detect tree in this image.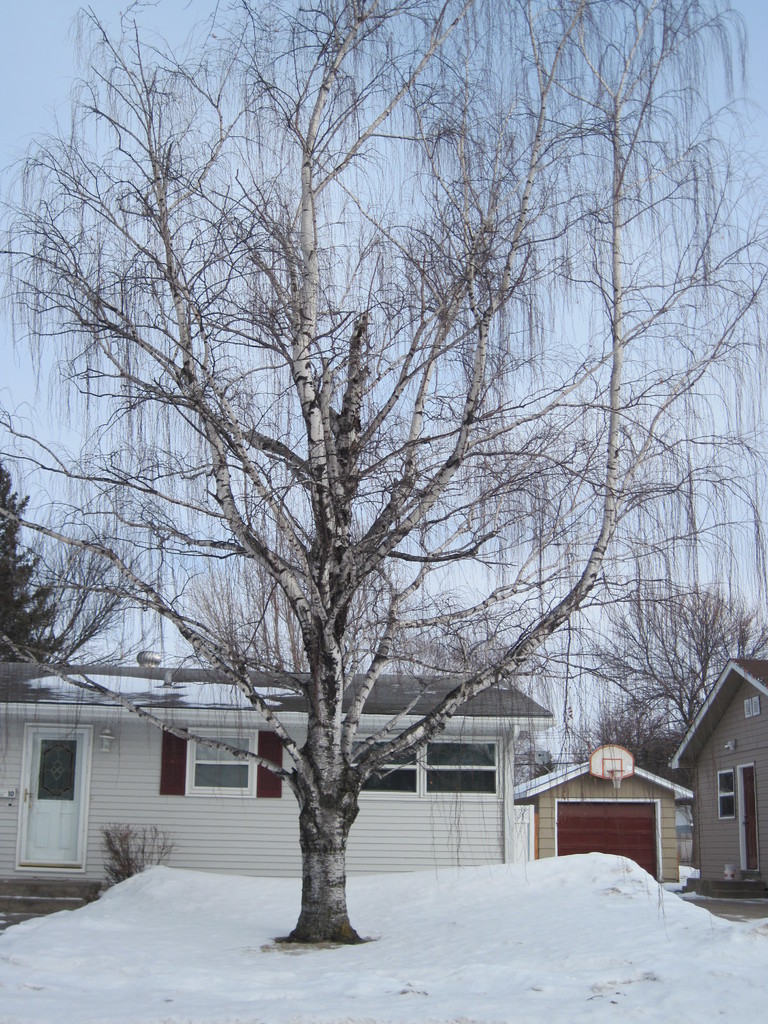
Detection: 577,572,767,739.
